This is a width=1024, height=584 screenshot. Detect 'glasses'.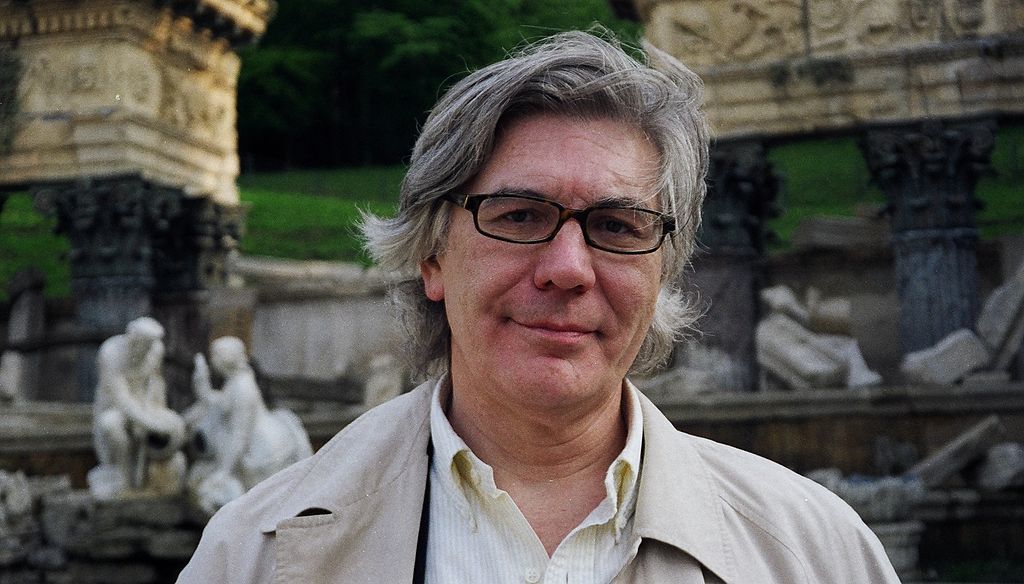
l=432, t=181, r=675, b=264.
